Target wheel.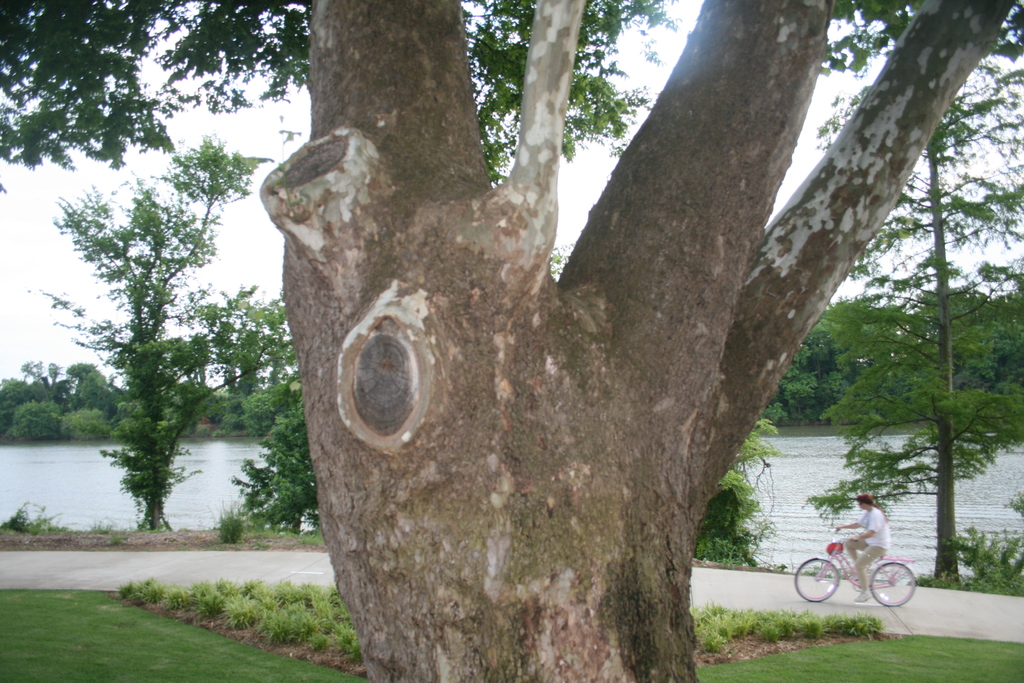
Target region: [793,555,840,601].
